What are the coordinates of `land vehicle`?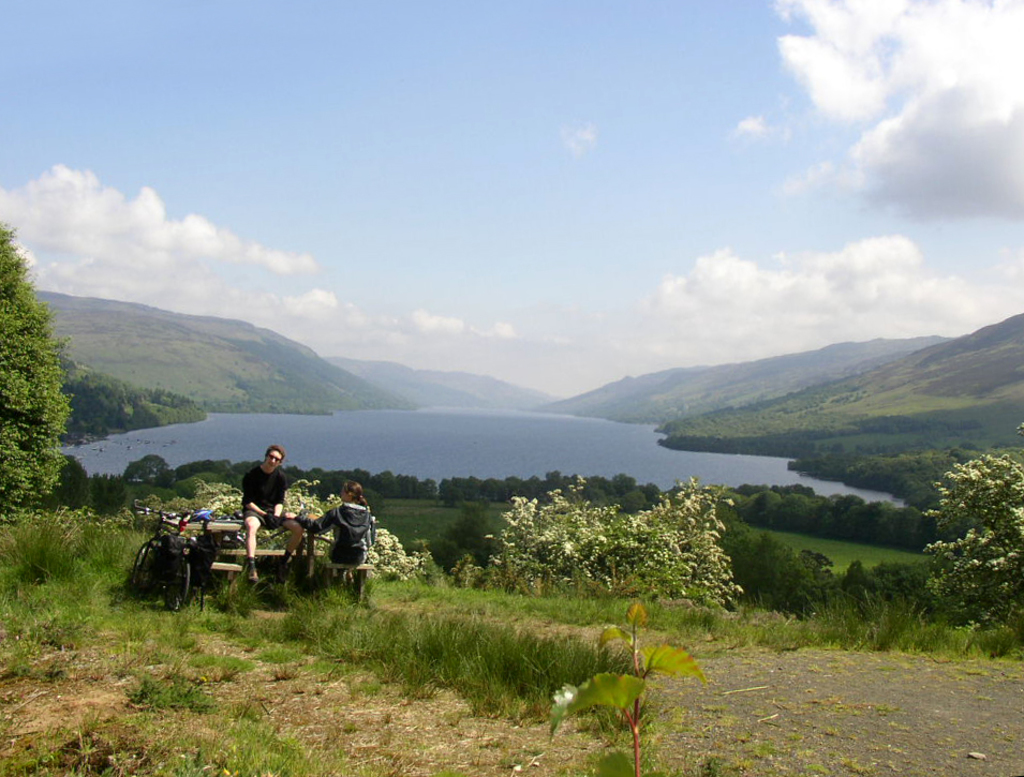
x1=129, y1=517, x2=229, y2=606.
